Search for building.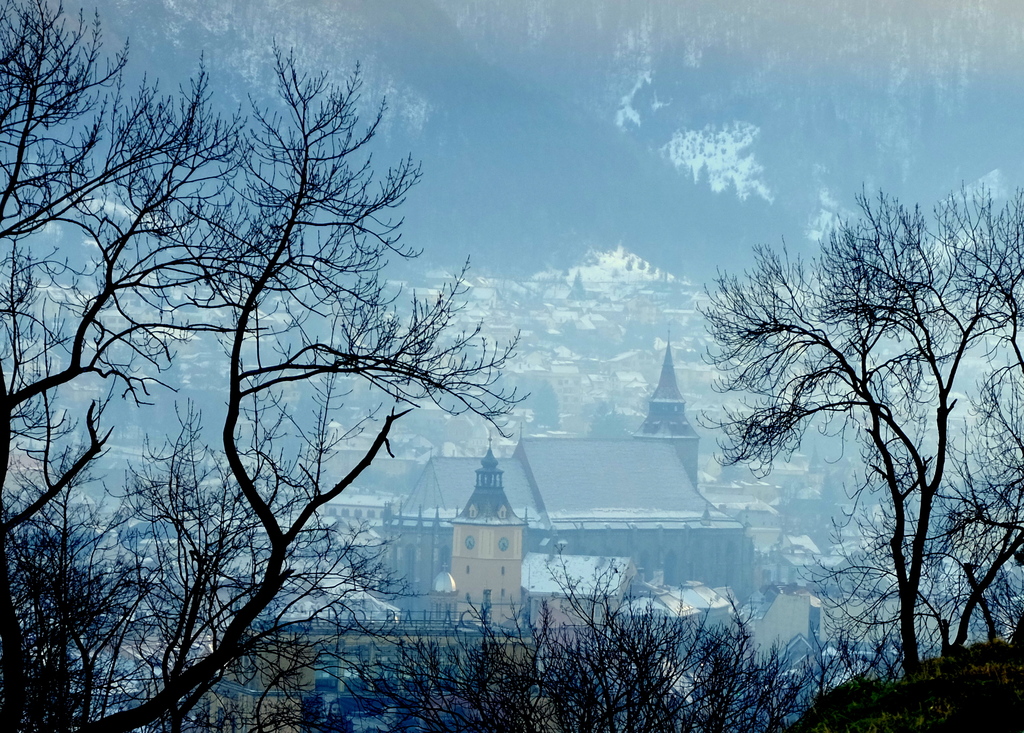
Found at x1=382, y1=331, x2=757, y2=636.
